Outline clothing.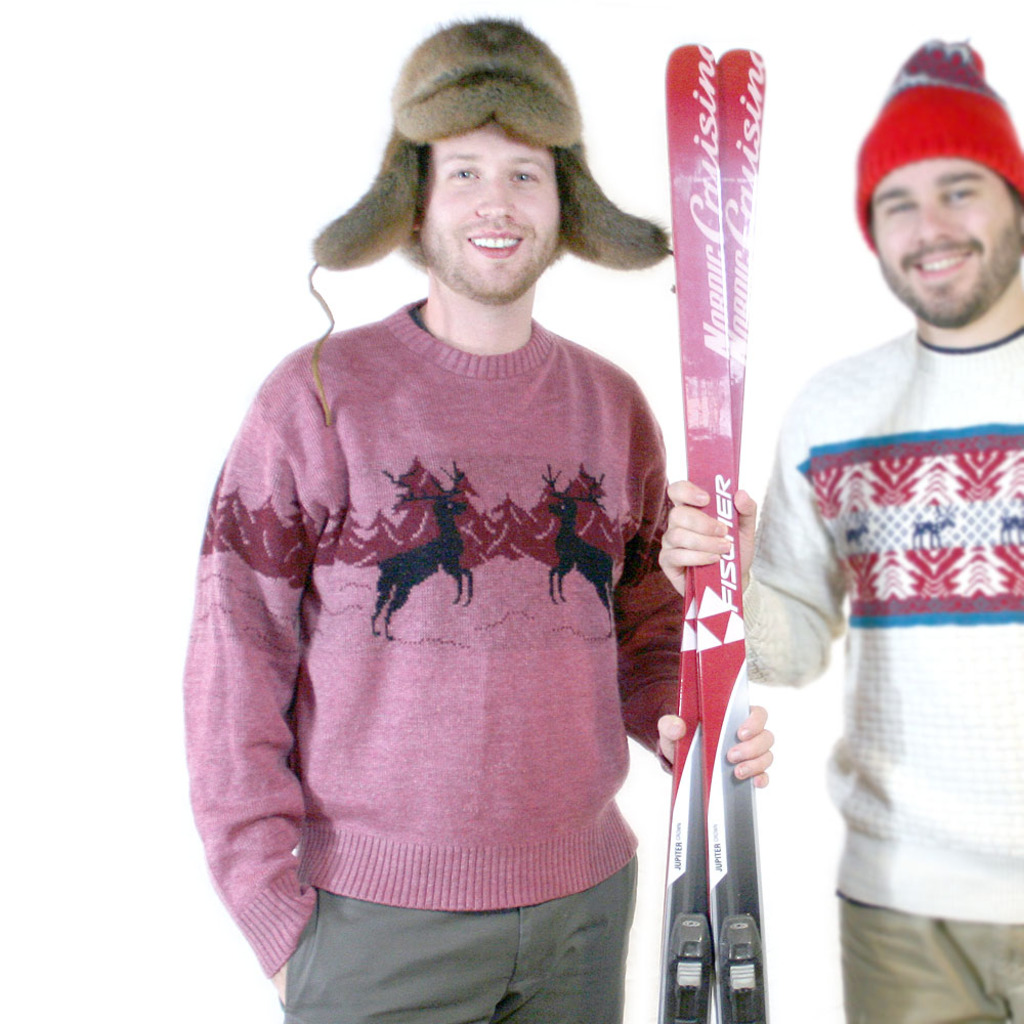
Outline: locate(749, 309, 1023, 1023).
